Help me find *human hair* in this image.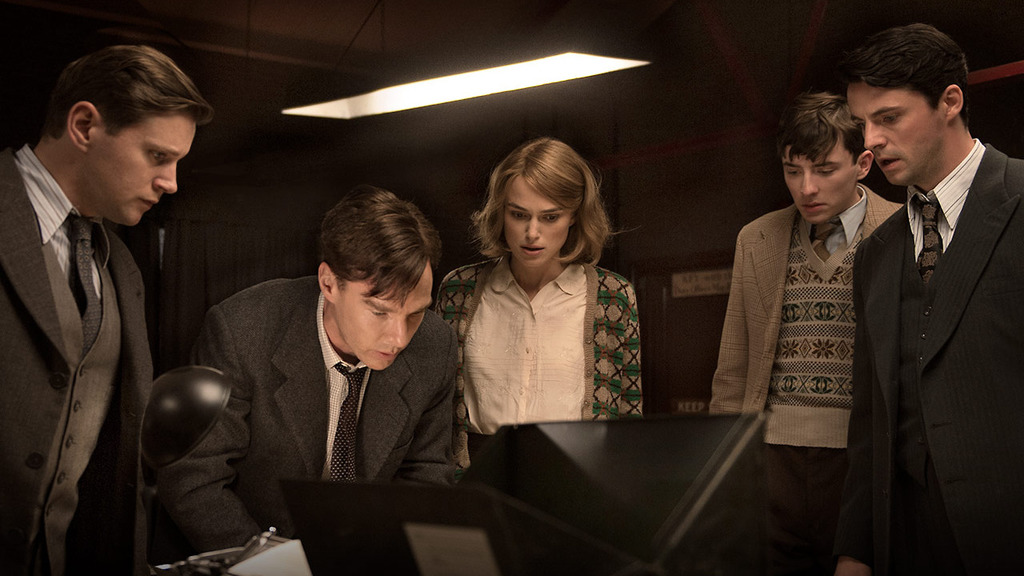
Found it: left=834, top=21, right=974, bottom=116.
